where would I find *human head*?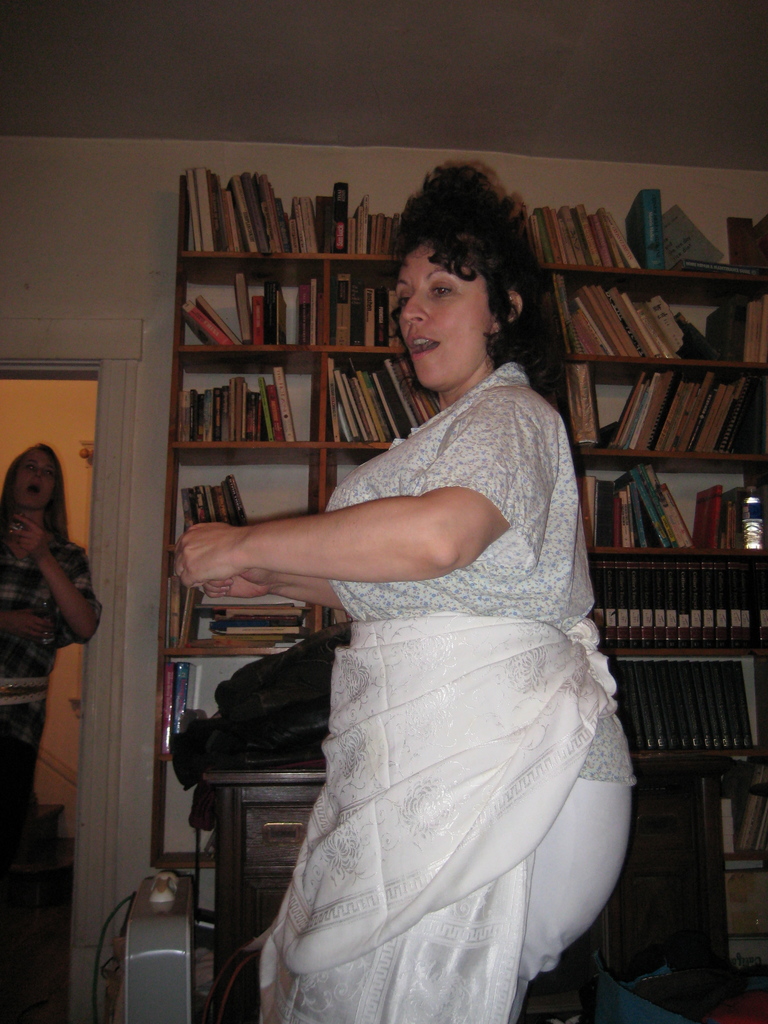
At [10,442,59,516].
